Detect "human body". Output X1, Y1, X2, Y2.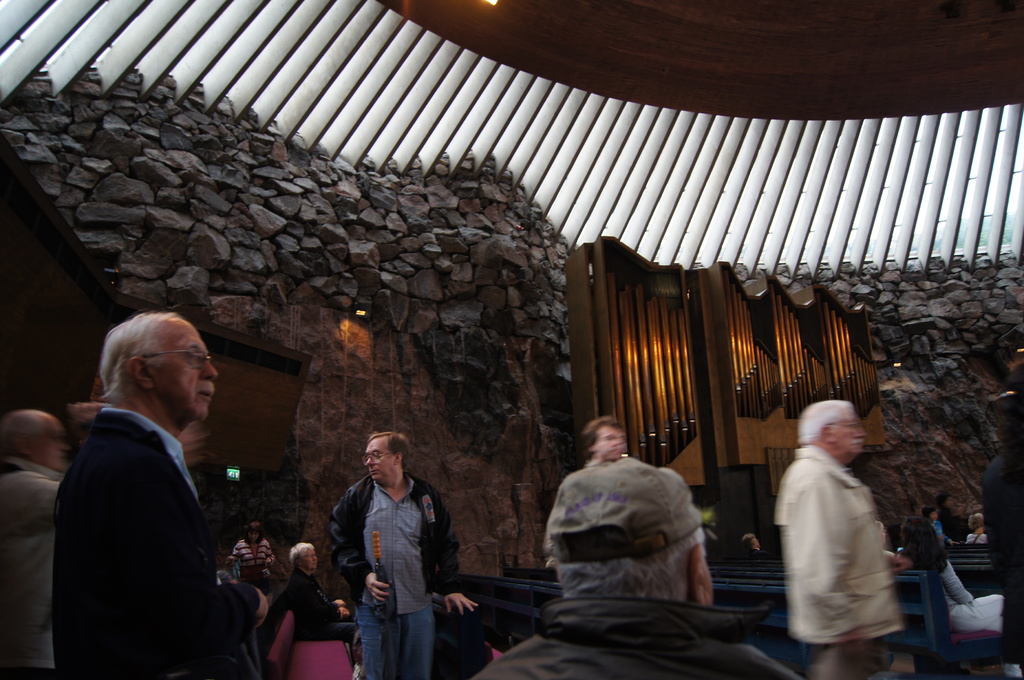
231, 533, 275, 581.
